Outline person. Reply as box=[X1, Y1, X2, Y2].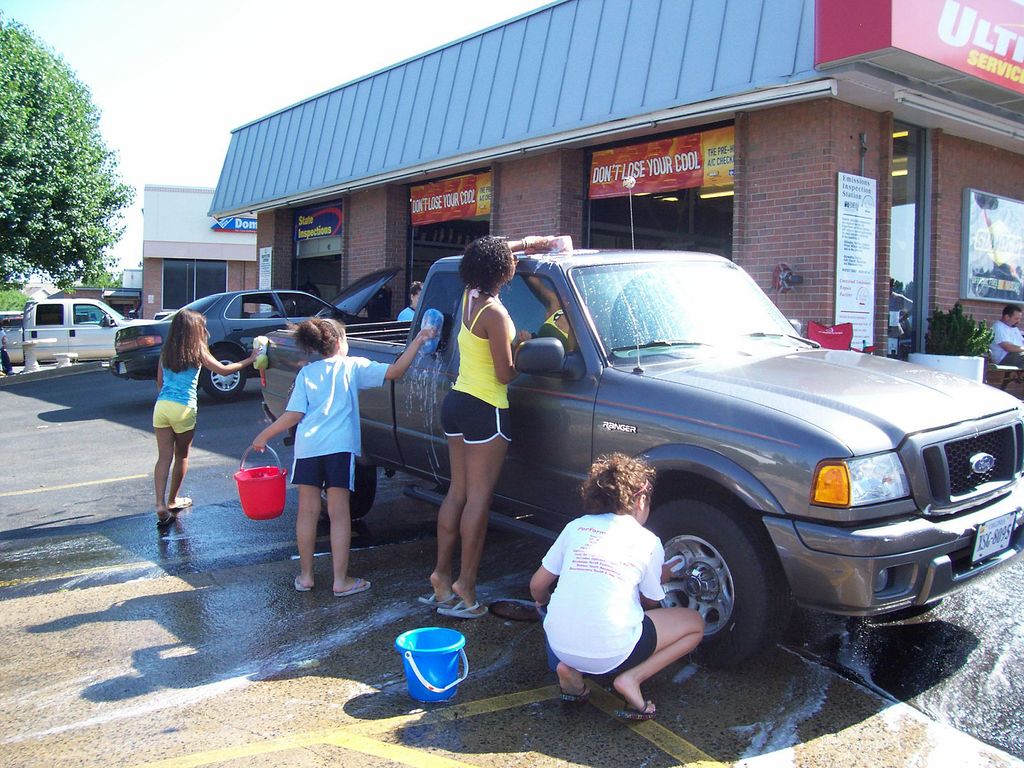
box=[148, 305, 262, 518].
